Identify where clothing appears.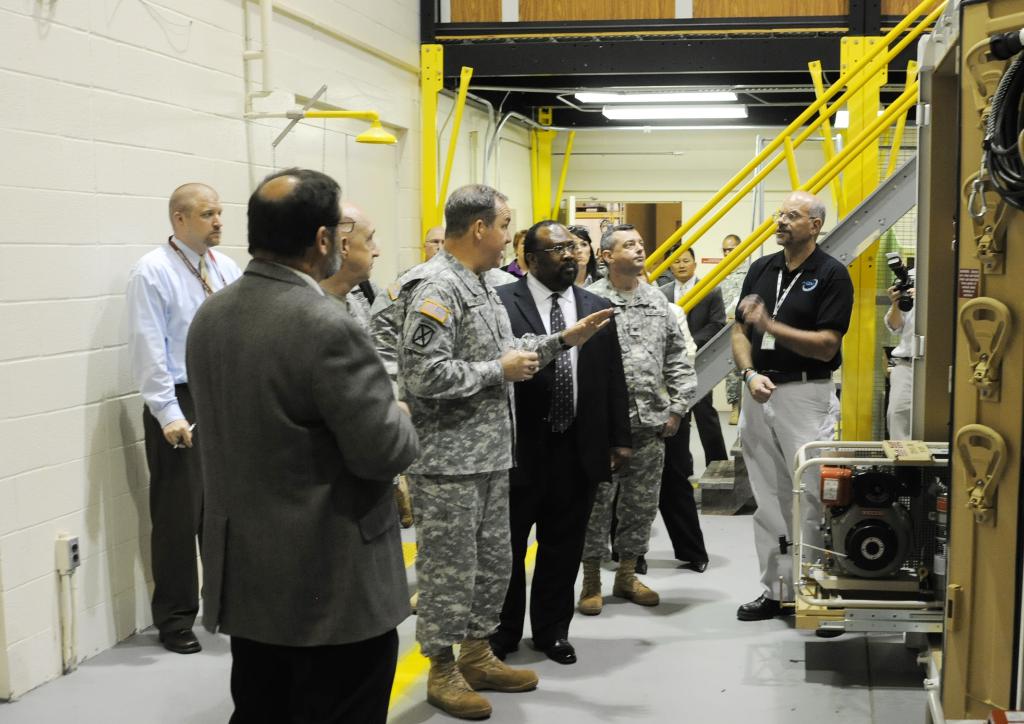
Appears at Rect(578, 267, 696, 568).
